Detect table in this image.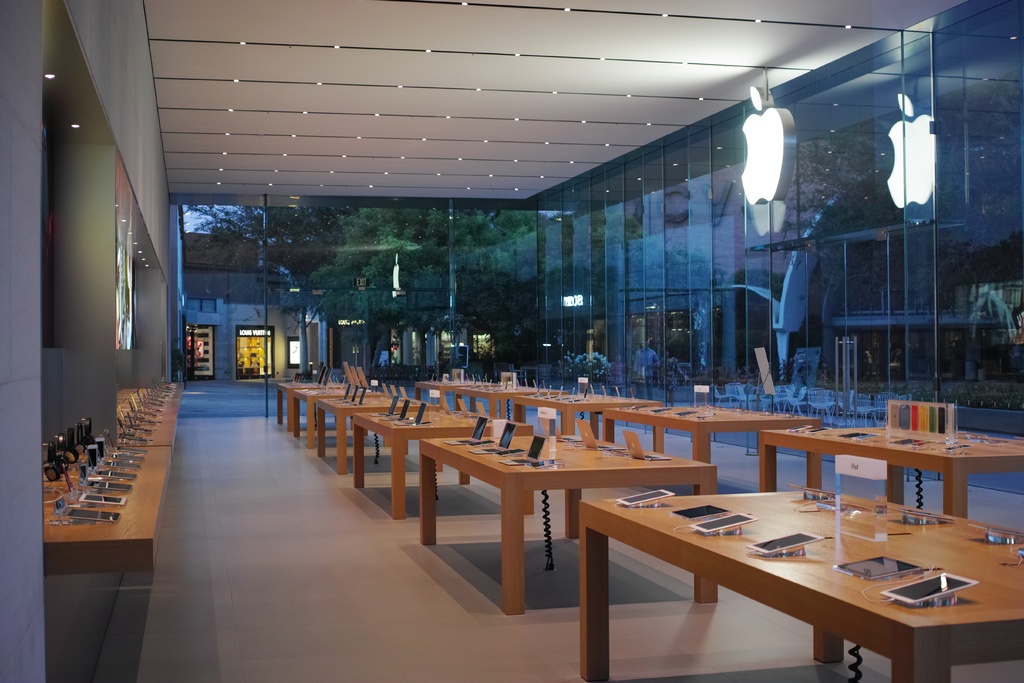
Detection: Rect(353, 407, 534, 520).
